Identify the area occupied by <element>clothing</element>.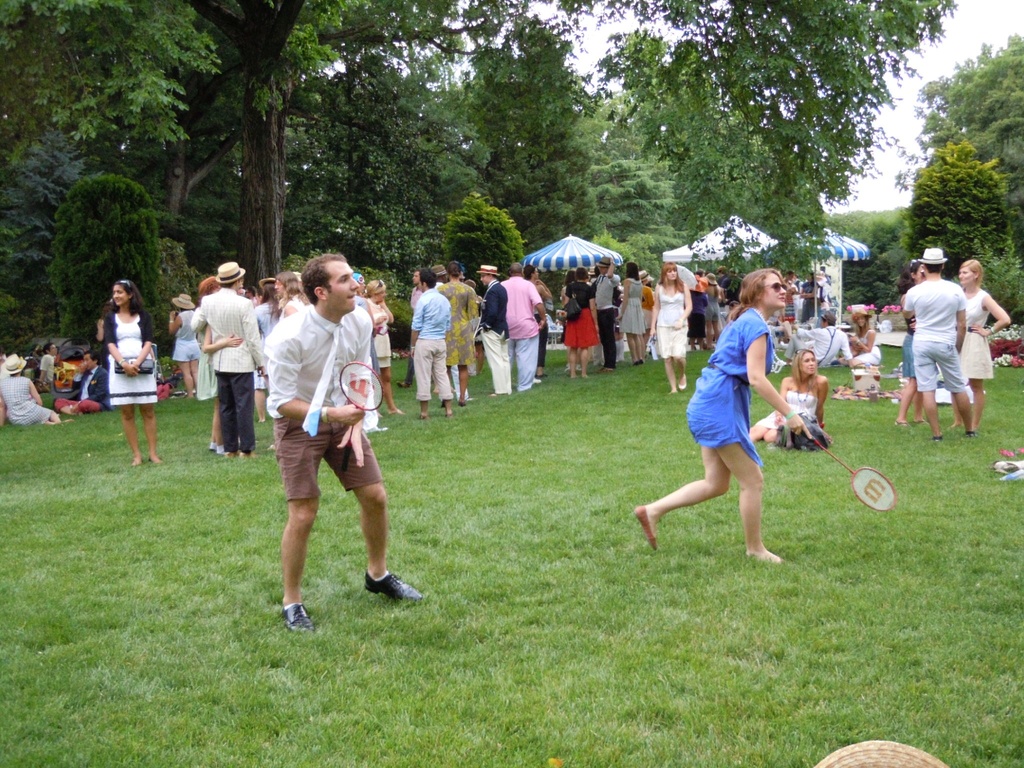
Area: {"x1": 909, "y1": 274, "x2": 964, "y2": 397}.
